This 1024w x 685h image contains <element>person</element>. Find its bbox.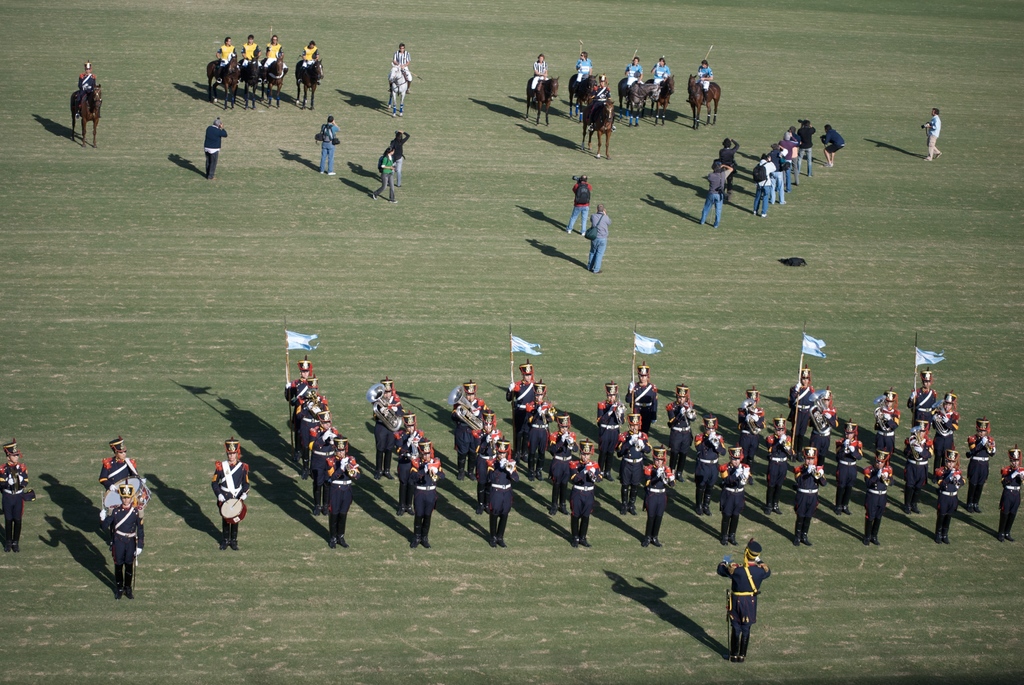
x1=534 y1=52 x2=543 y2=94.
